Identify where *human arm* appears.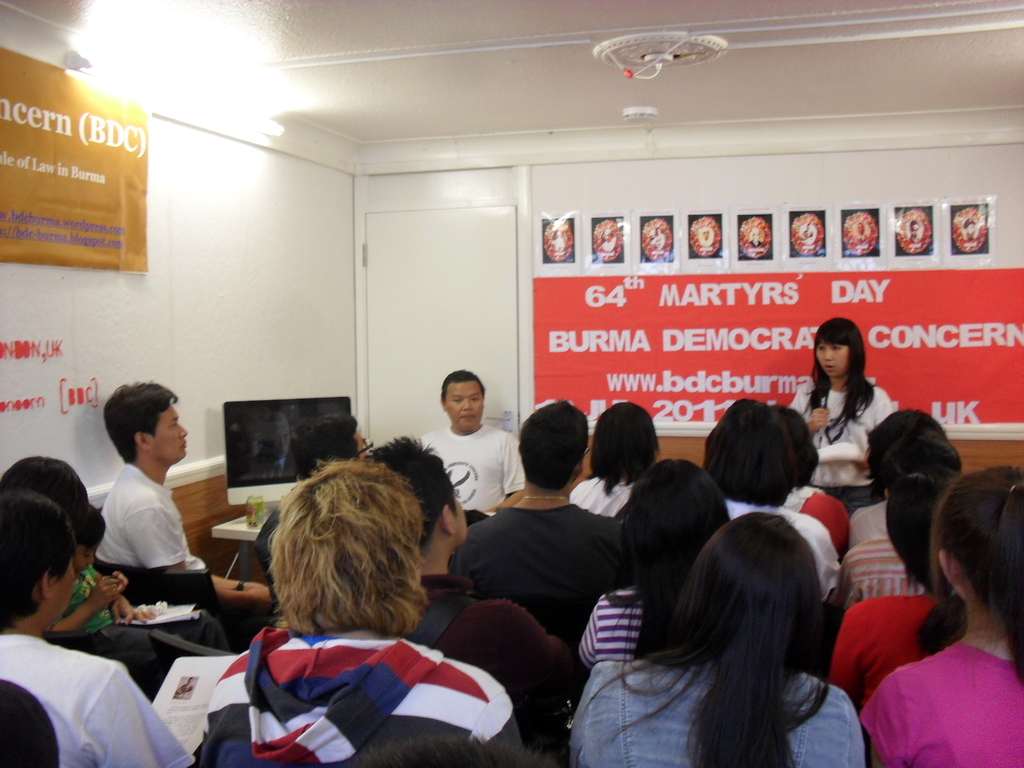
Appears at 477/442/527/520.
